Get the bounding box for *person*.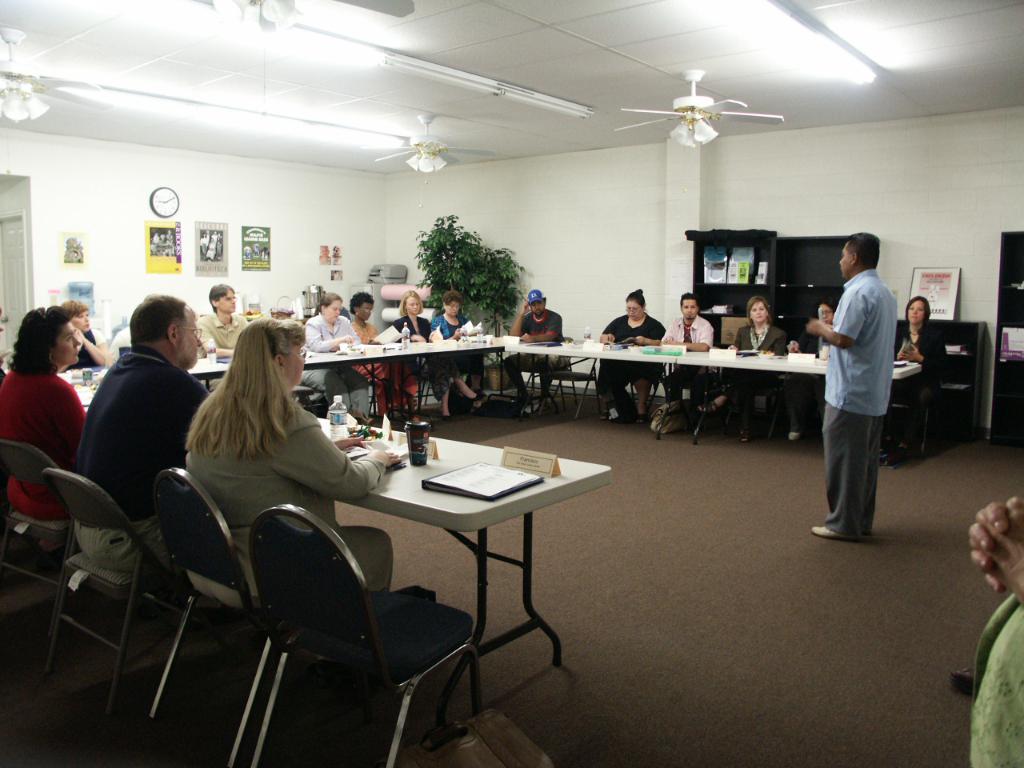
{"x1": 814, "y1": 222, "x2": 914, "y2": 562}.
